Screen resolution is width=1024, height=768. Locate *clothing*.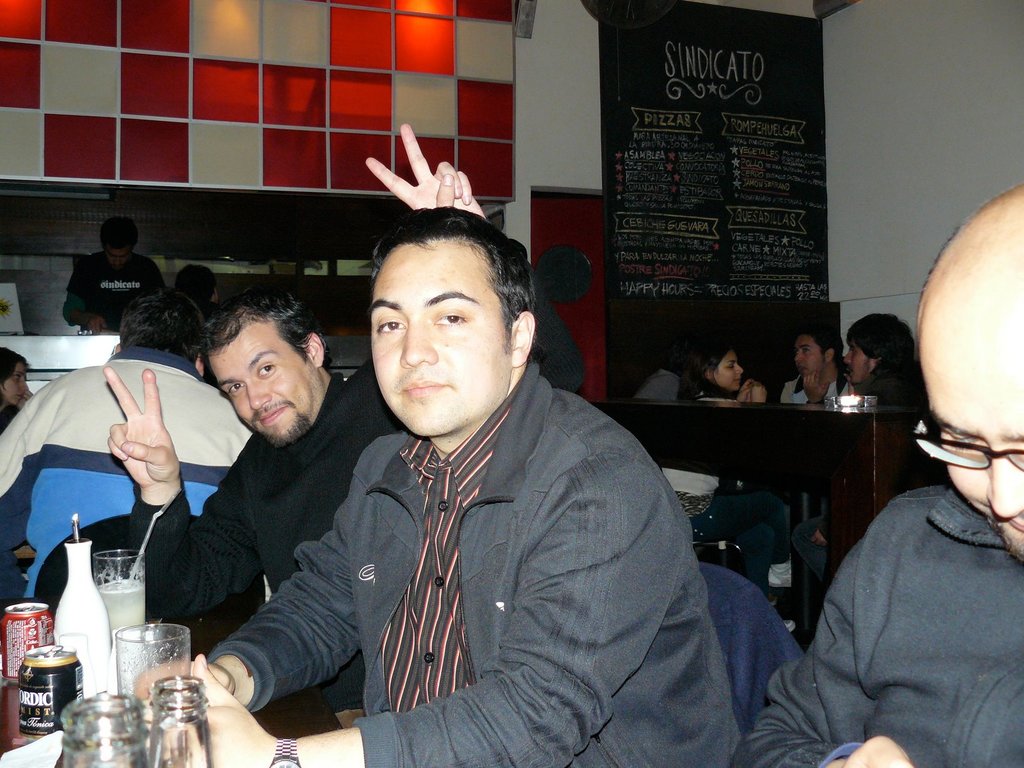
crop(0, 339, 252, 613).
